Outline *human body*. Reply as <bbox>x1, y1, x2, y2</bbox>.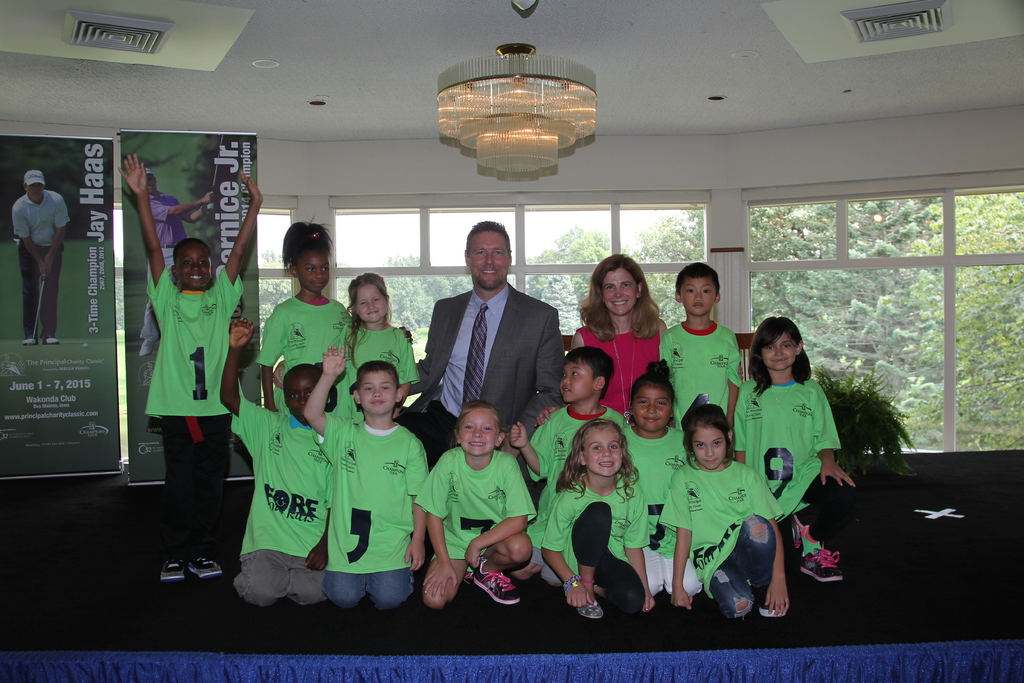
<bbox>10, 189, 71, 347</bbox>.
